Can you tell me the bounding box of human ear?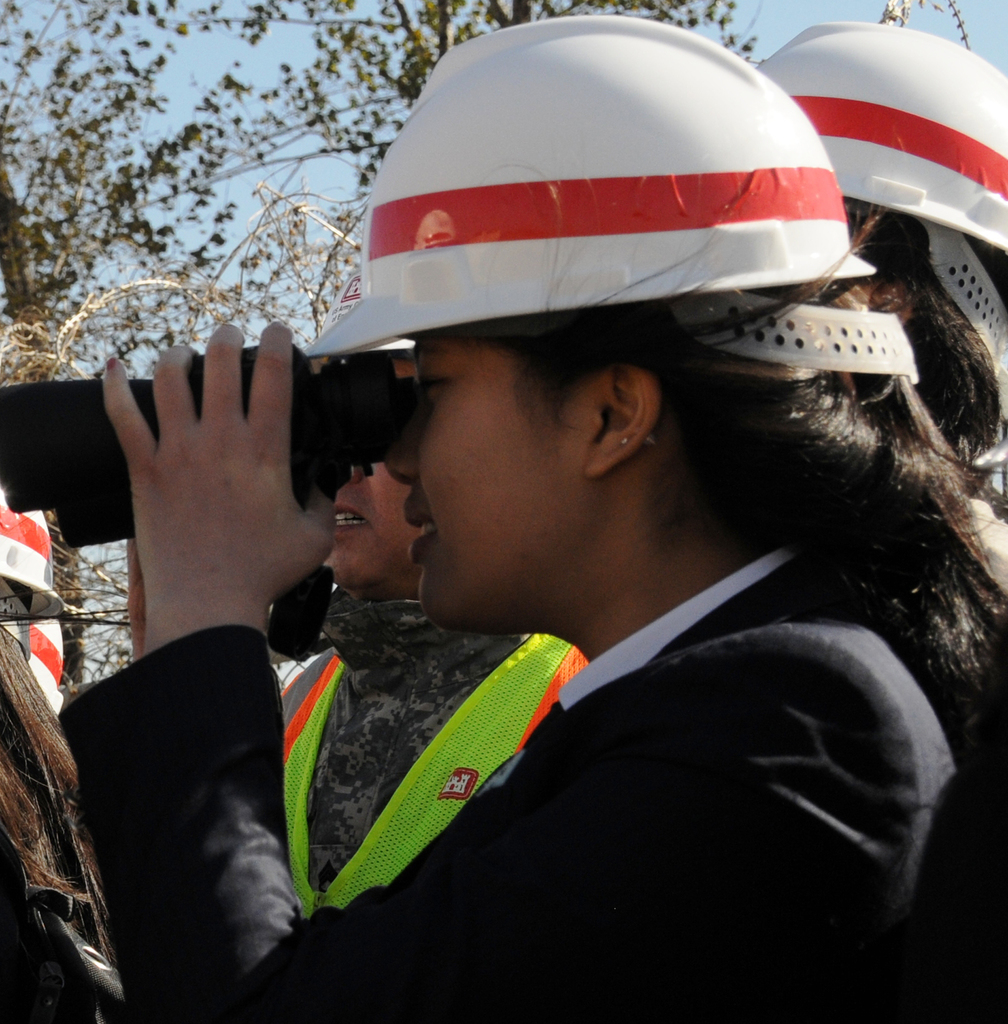
[x1=572, y1=354, x2=674, y2=488].
